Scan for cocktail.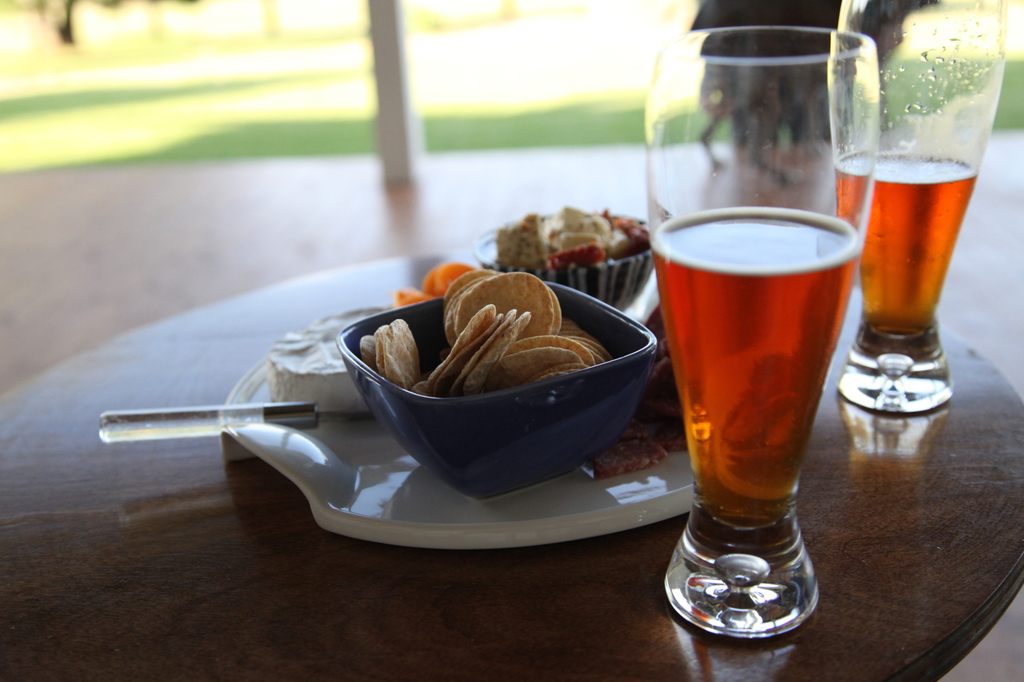
Scan result: 645/25/872/633.
